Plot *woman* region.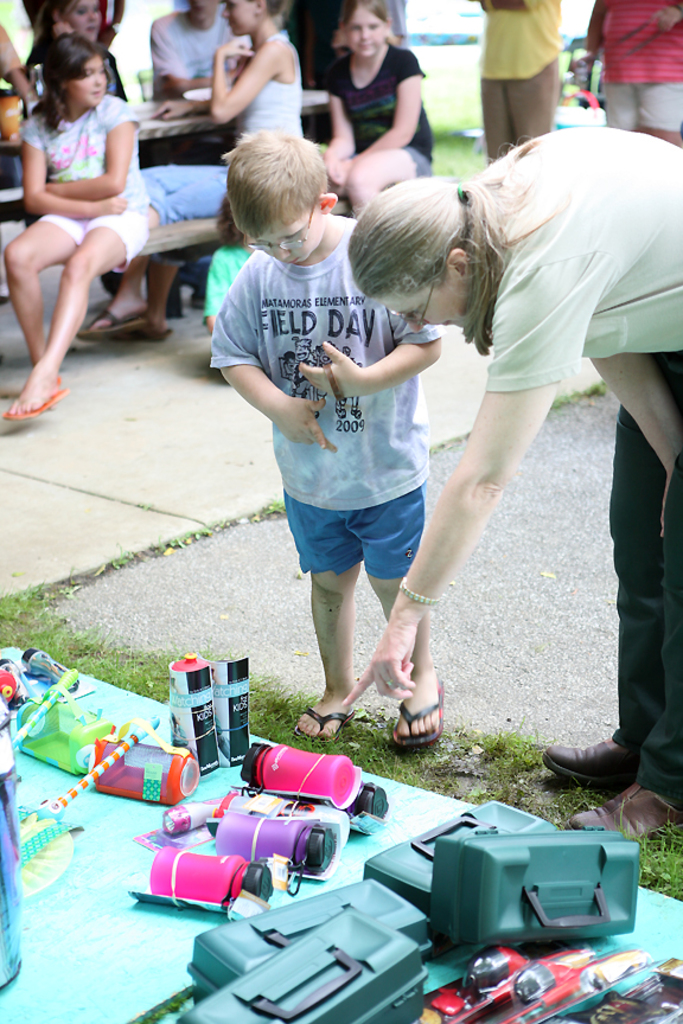
Plotted at bbox=(6, 13, 189, 399).
